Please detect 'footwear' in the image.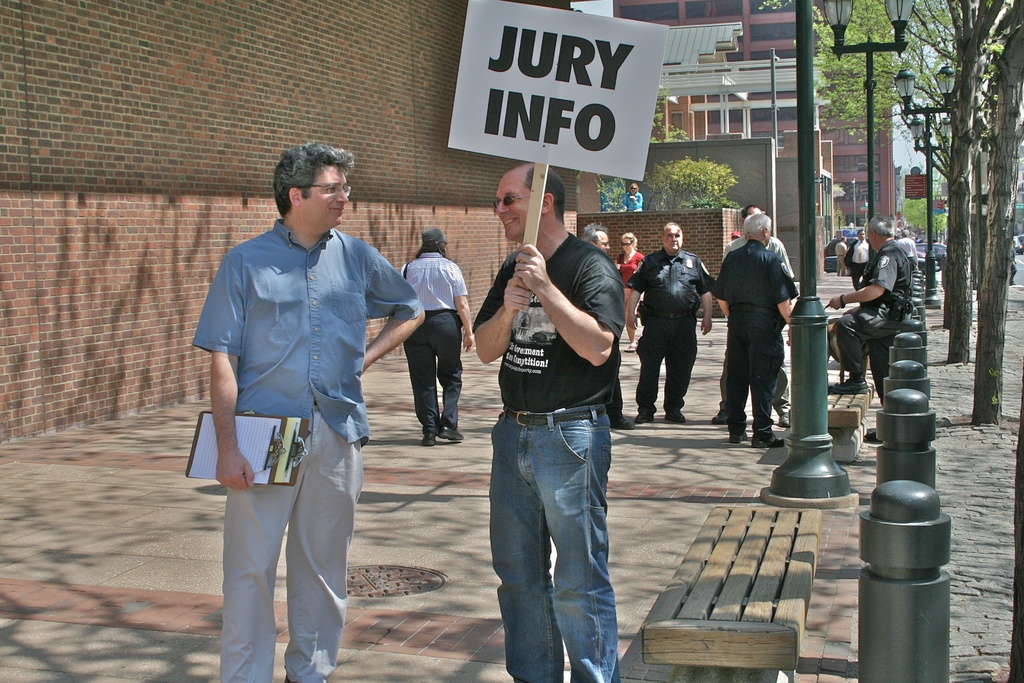
{"x1": 756, "y1": 429, "x2": 781, "y2": 447}.
